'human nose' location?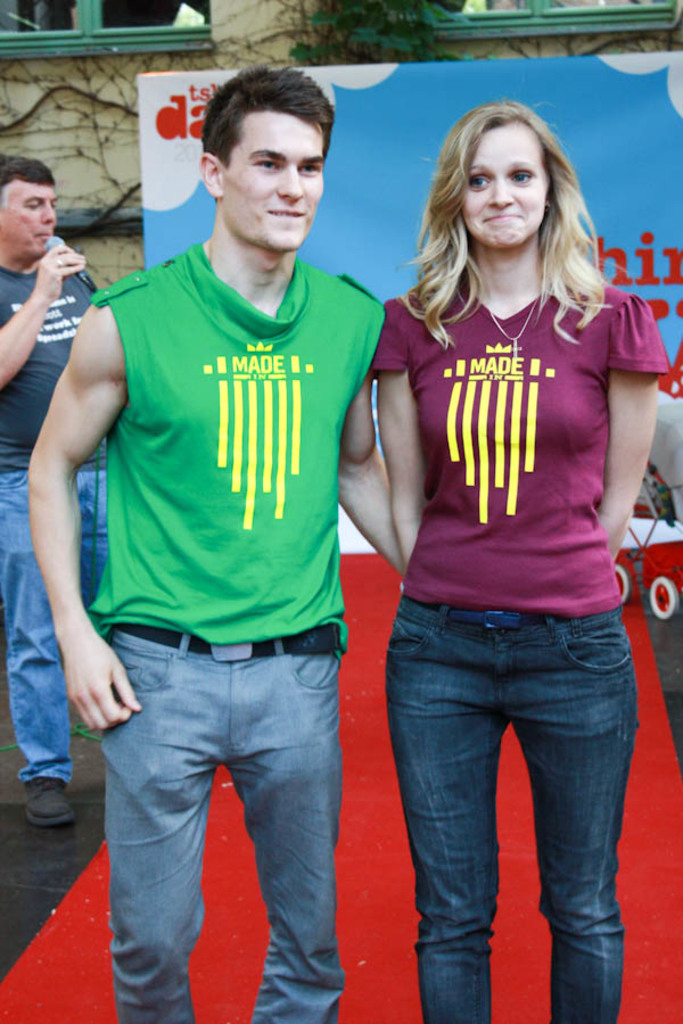
<box>487,176,513,206</box>
